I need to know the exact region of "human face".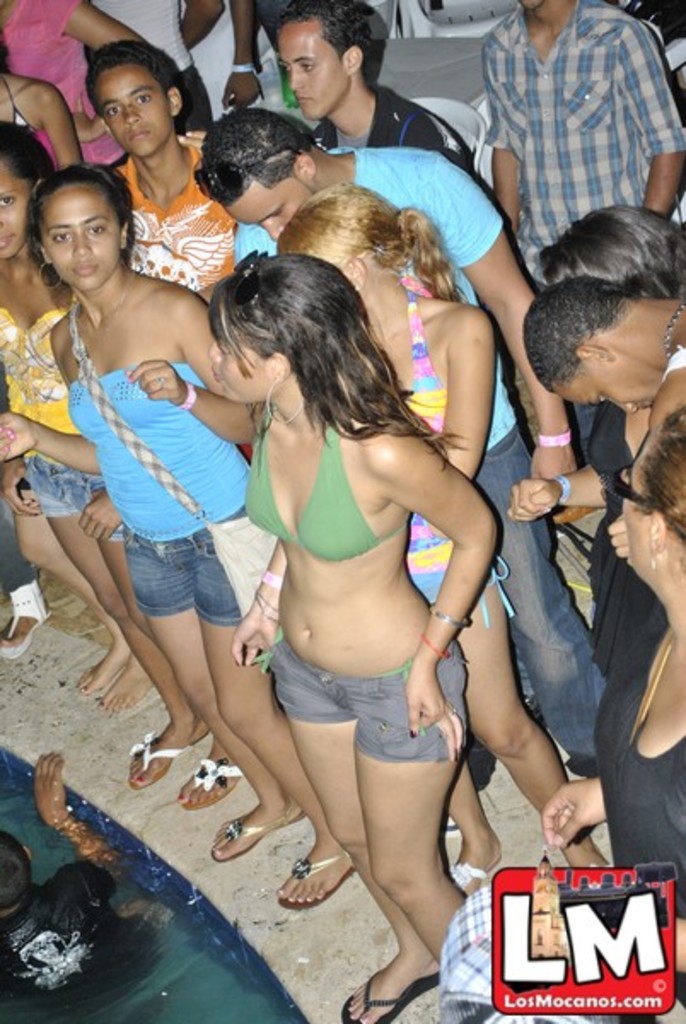
Region: select_region(210, 312, 266, 406).
